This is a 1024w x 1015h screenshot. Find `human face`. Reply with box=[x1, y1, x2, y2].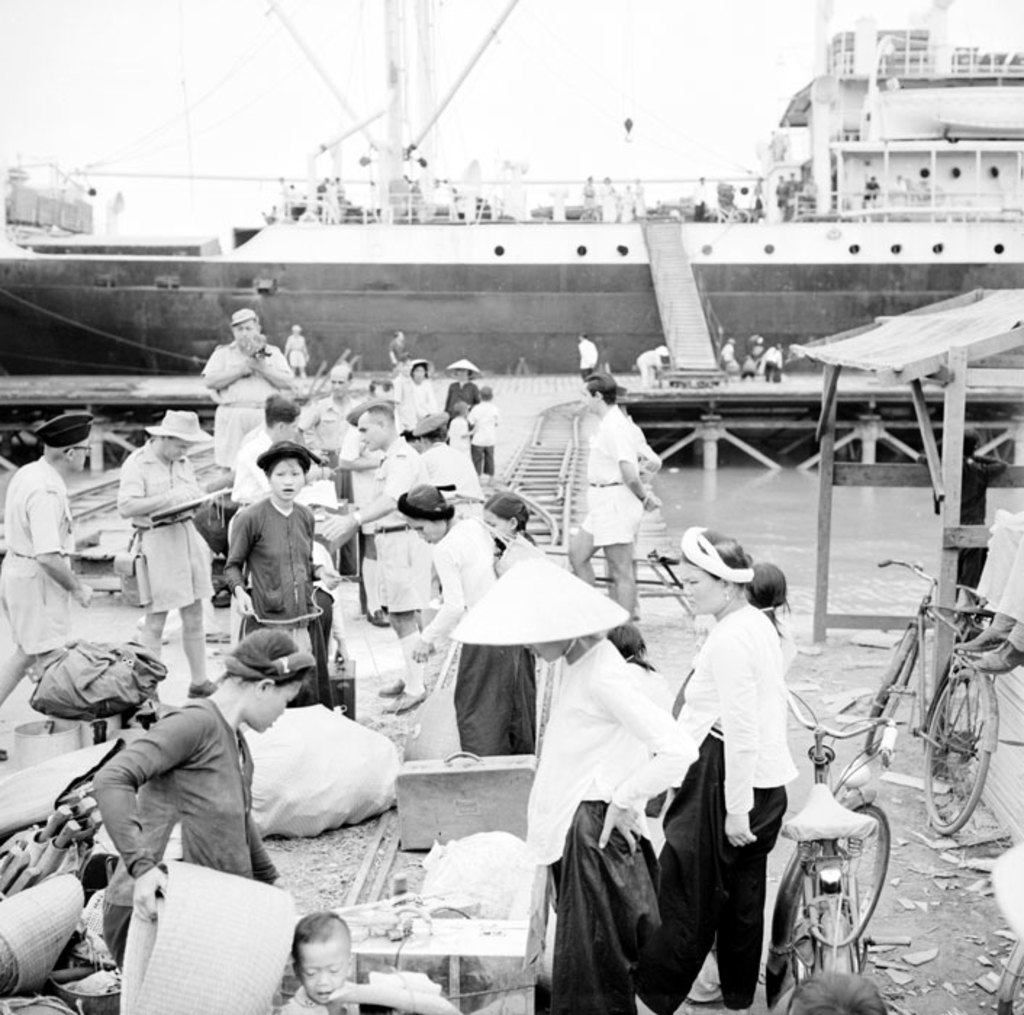
box=[402, 513, 444, 541].
